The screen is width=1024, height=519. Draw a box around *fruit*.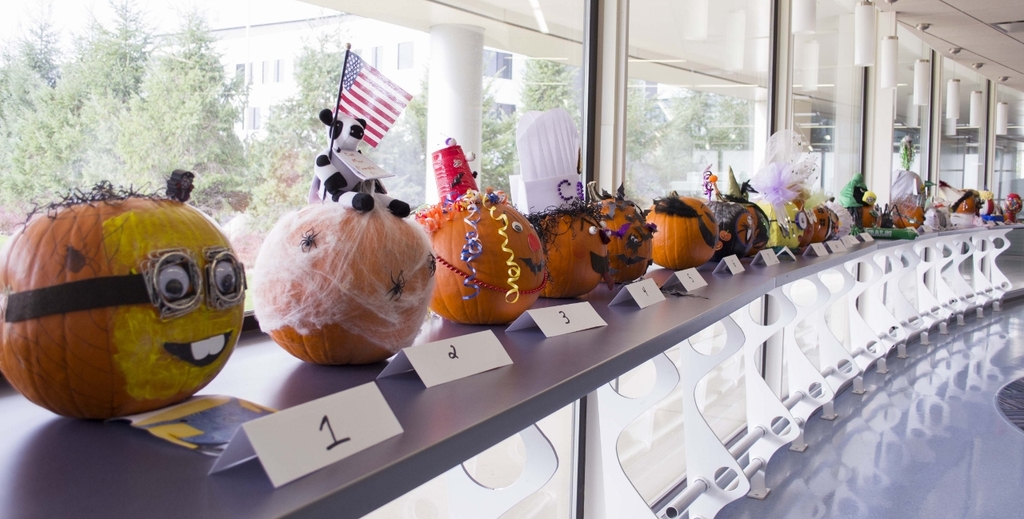
region(530, 201, 604, 294).
